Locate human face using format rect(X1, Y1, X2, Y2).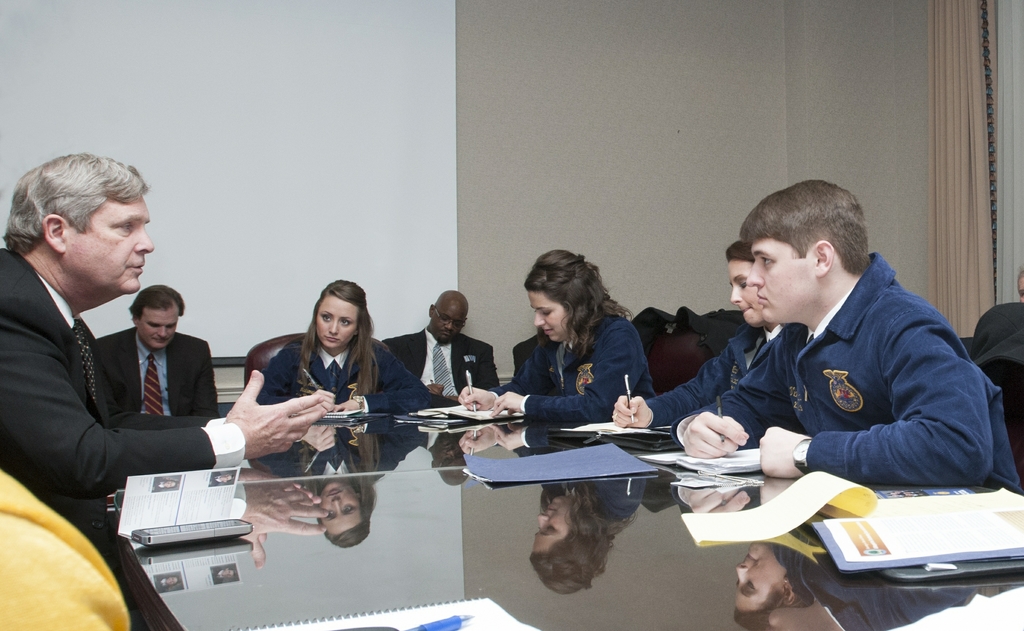
rect(526, 292, 573, 345).
